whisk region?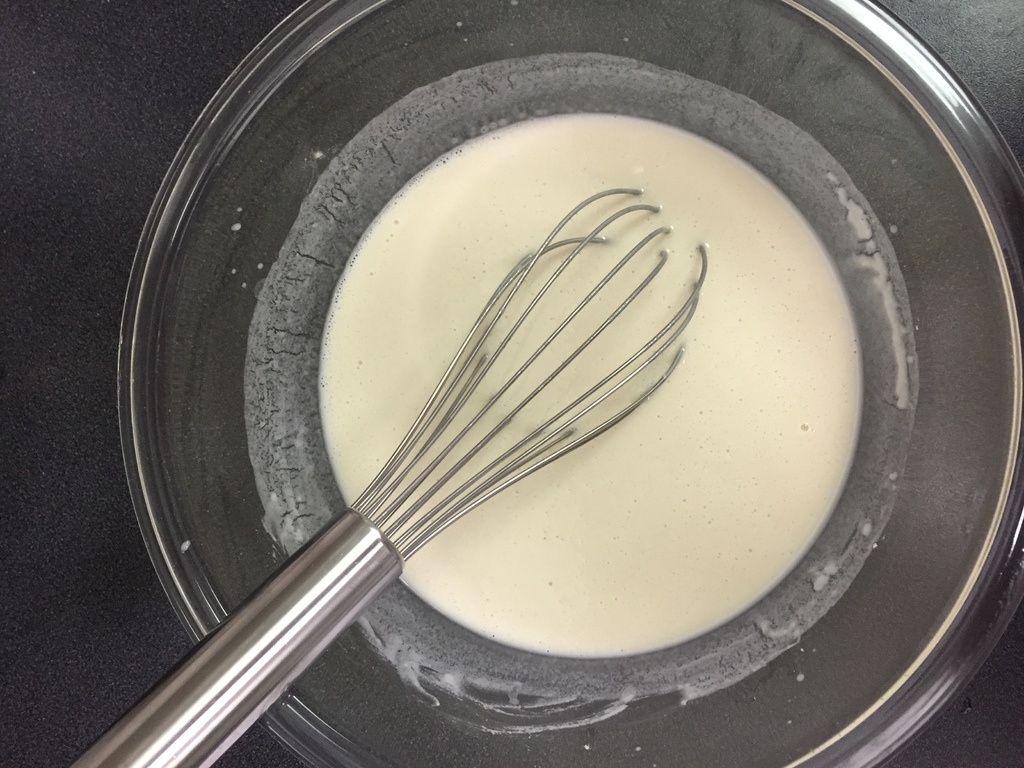
{"left": 63, "top": 184, "right": 709, "bottom": 767}
